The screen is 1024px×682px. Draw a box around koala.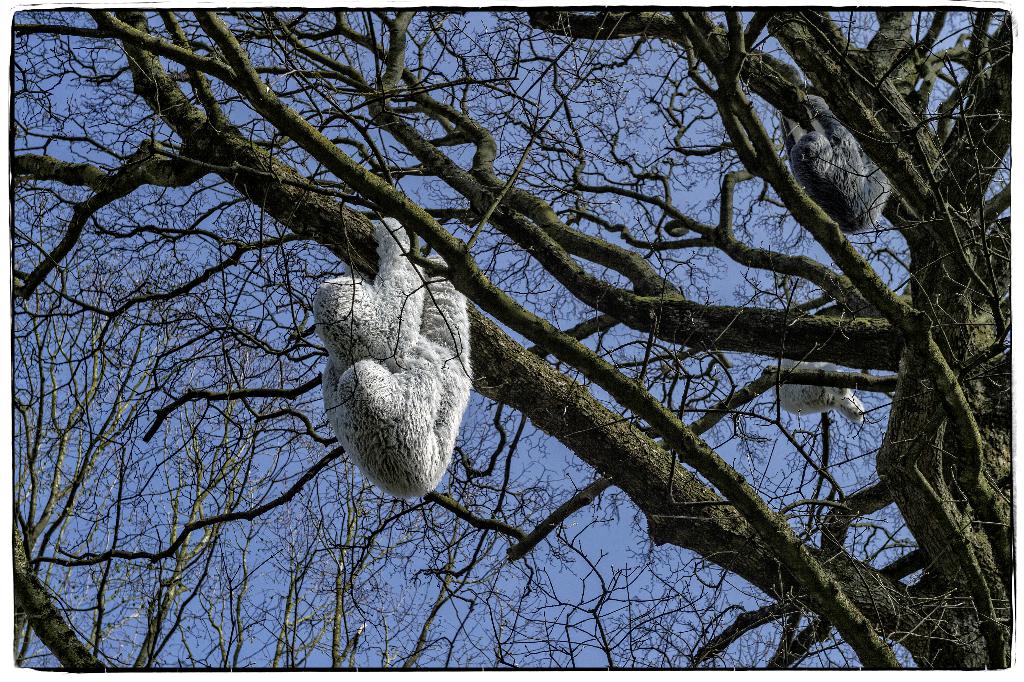
(left=779, top=95, right=890, bottom=238).
